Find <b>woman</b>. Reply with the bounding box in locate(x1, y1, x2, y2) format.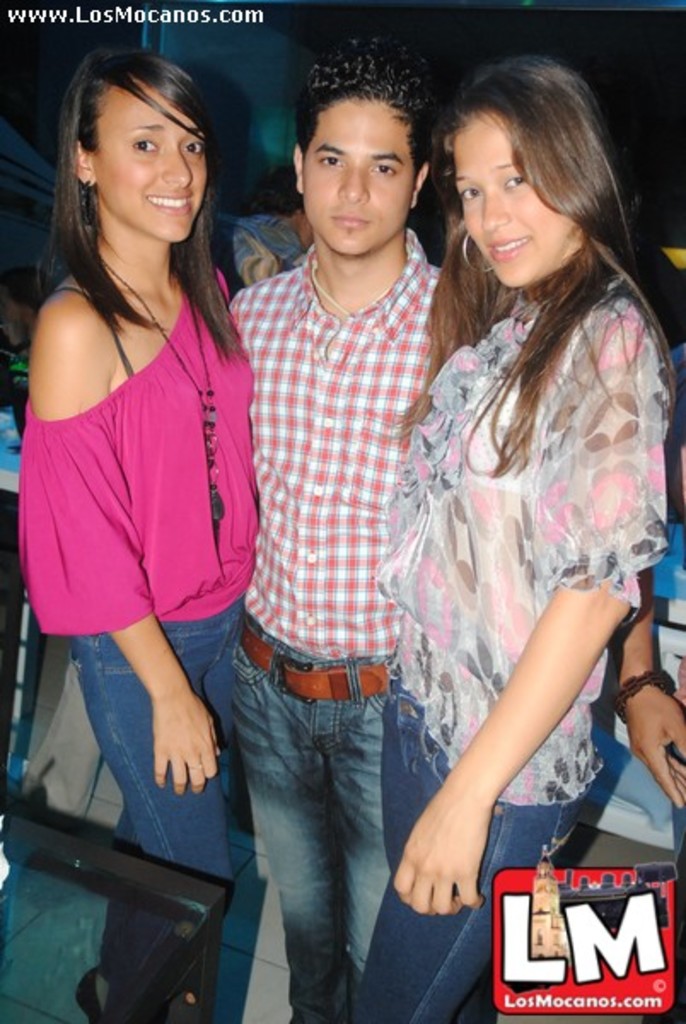
locate(27, 46, 259, 1021).
